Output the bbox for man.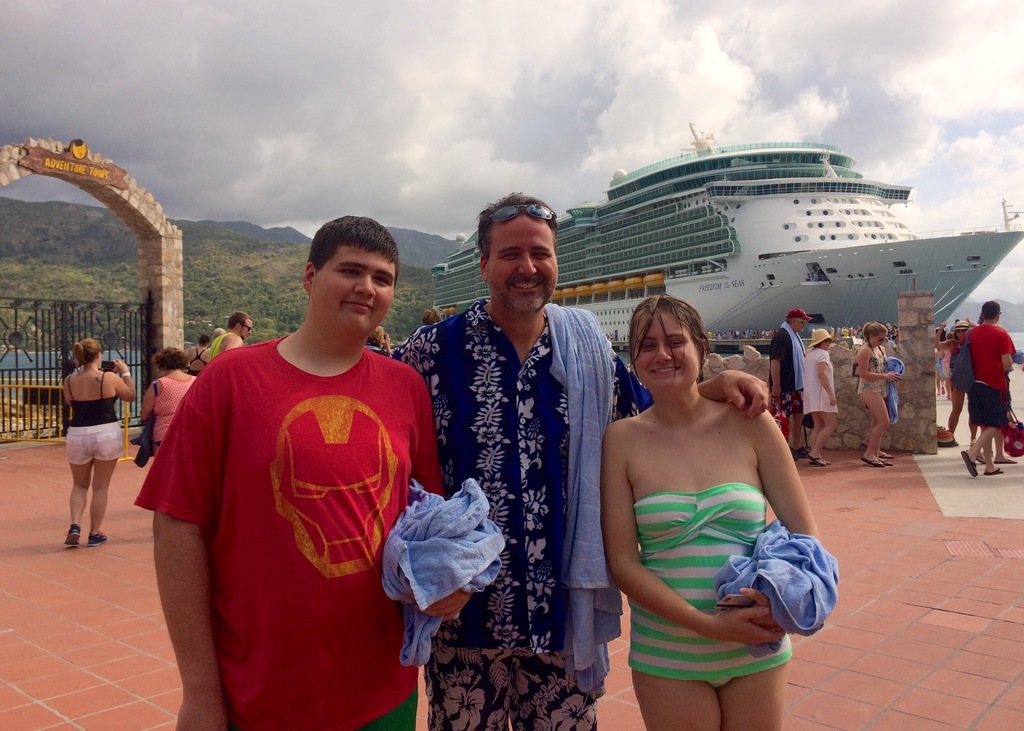
rect(138, 211, 471, 730).
